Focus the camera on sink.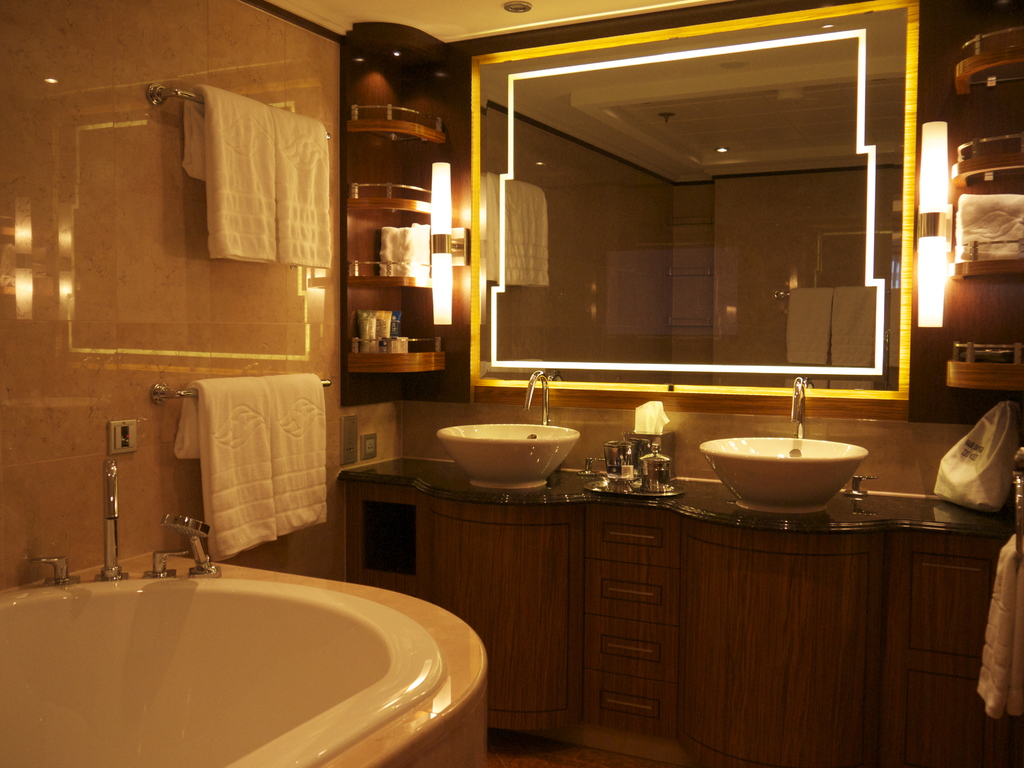
Focus region: bbox=(700, 377, 870, 517).
